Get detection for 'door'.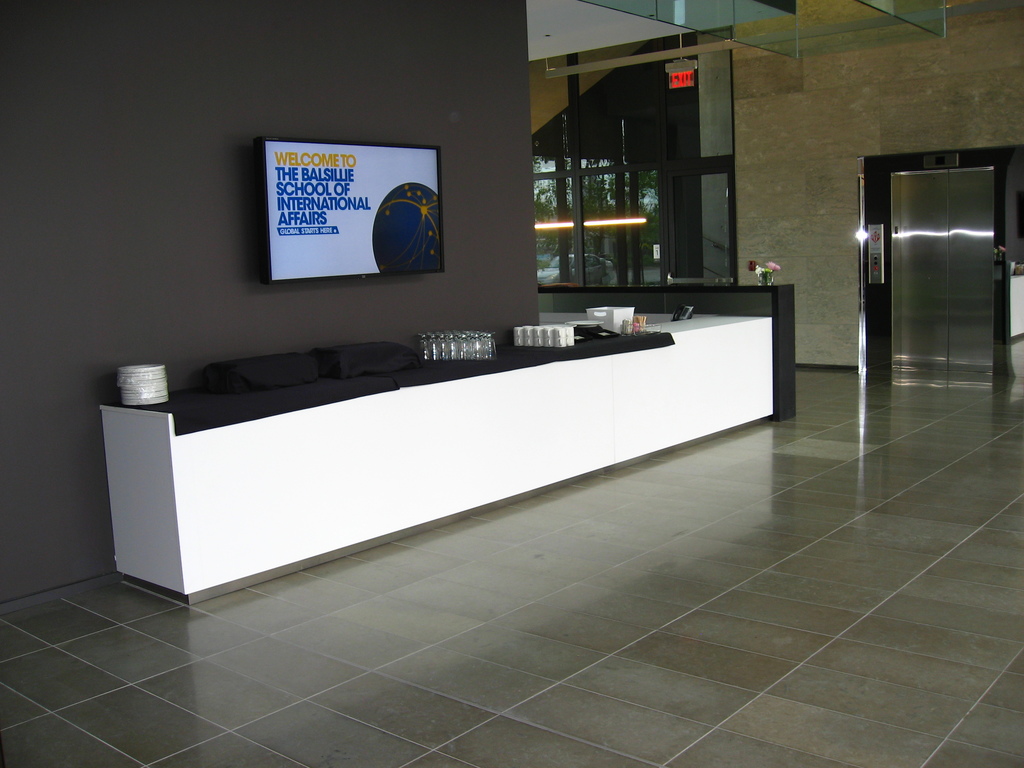
Detection: crop(666, 166, 732, 291).
